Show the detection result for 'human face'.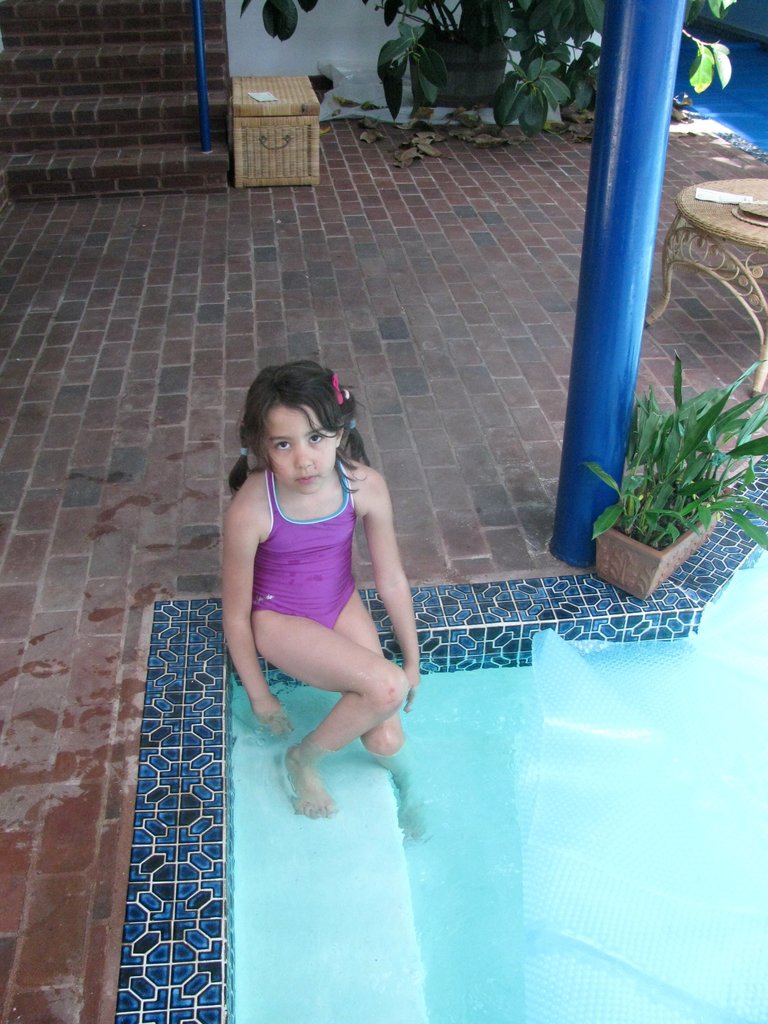
Rect(273, 412, 334, 492).
